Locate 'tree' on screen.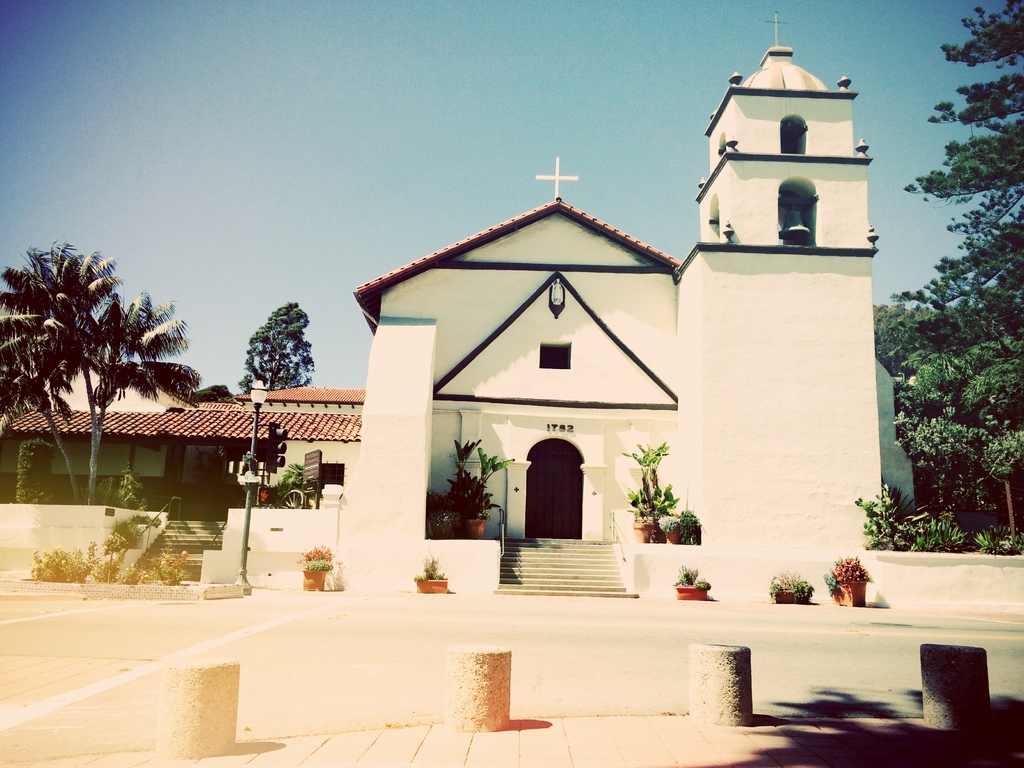
On screen at pyautogui.locateOnScreen(237, 296, 313, 394).
